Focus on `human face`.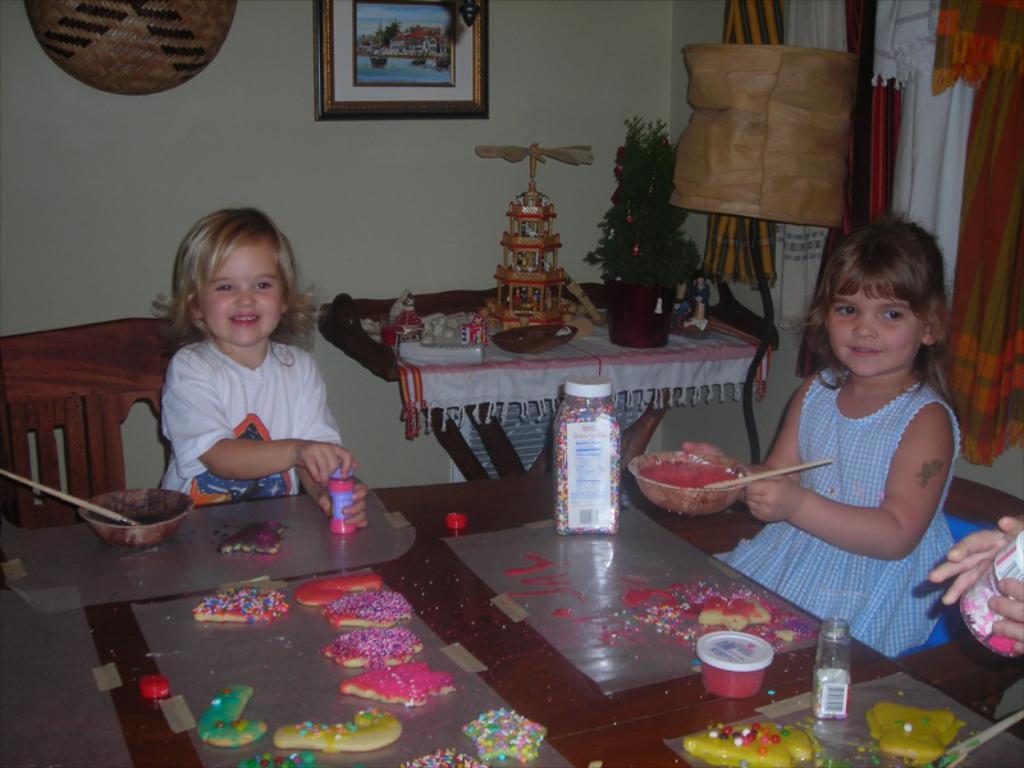
Focused at bbox=[200, 242, 285, 346].
